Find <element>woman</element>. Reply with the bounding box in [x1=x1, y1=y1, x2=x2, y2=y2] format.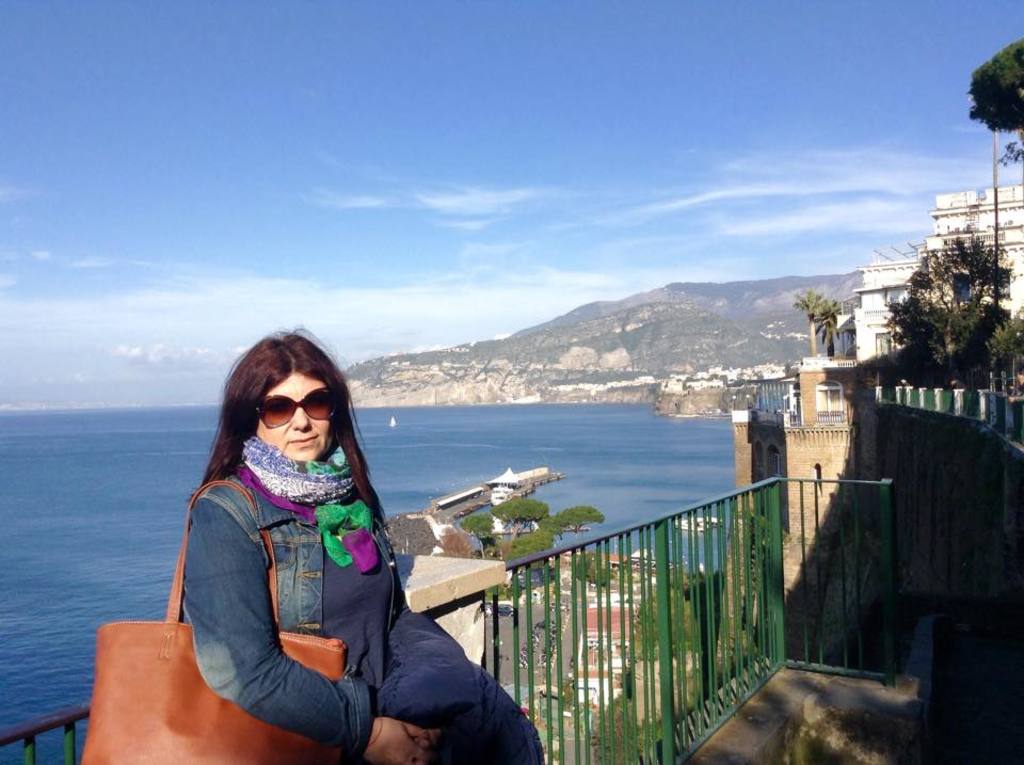
[x1=130, y1=341, x2=475, y2=746].
